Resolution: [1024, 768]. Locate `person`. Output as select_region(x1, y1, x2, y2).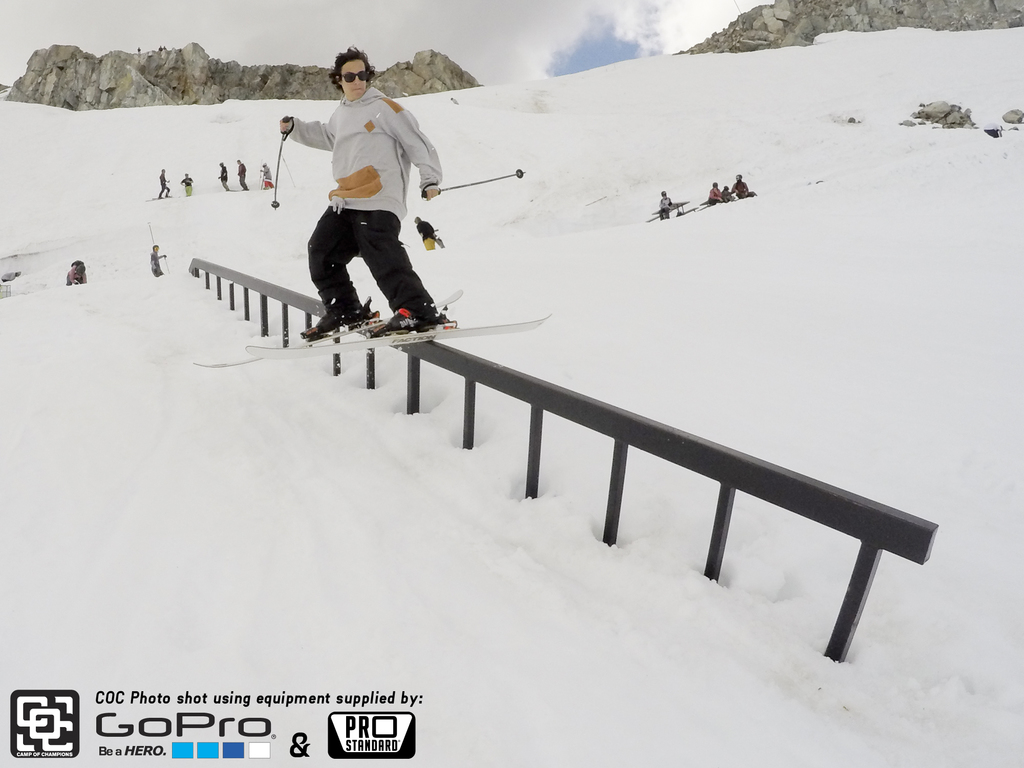
select_region(157, 165, 171, 198).
